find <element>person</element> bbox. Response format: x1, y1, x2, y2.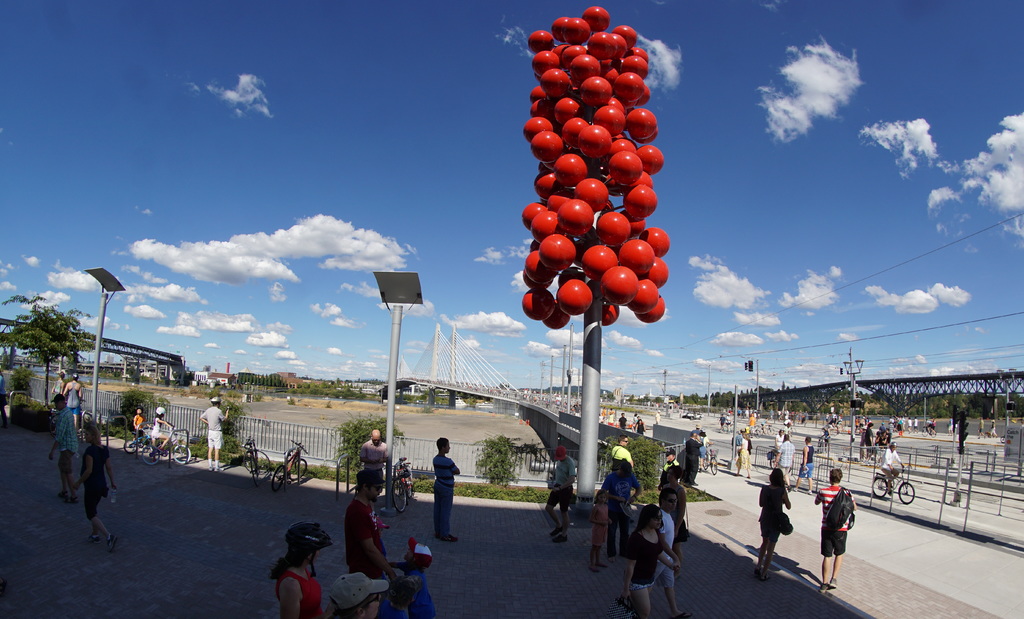
662, 446, 683, 484.
